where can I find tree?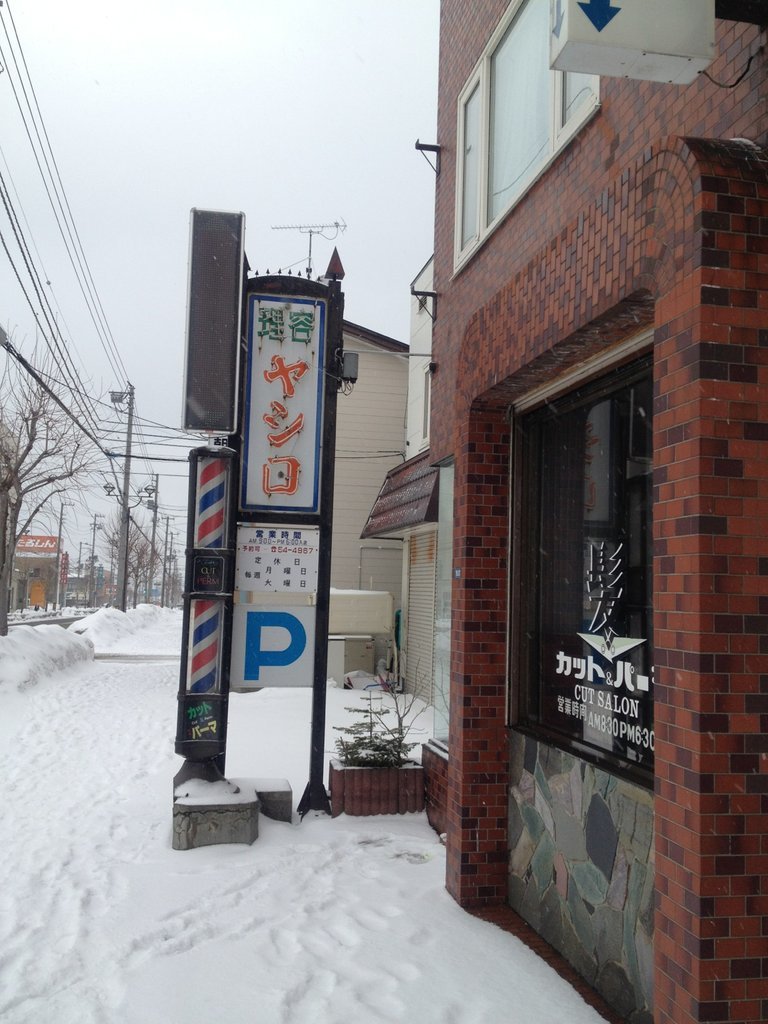
You can find it at rect(0, 308, 114, 631).
